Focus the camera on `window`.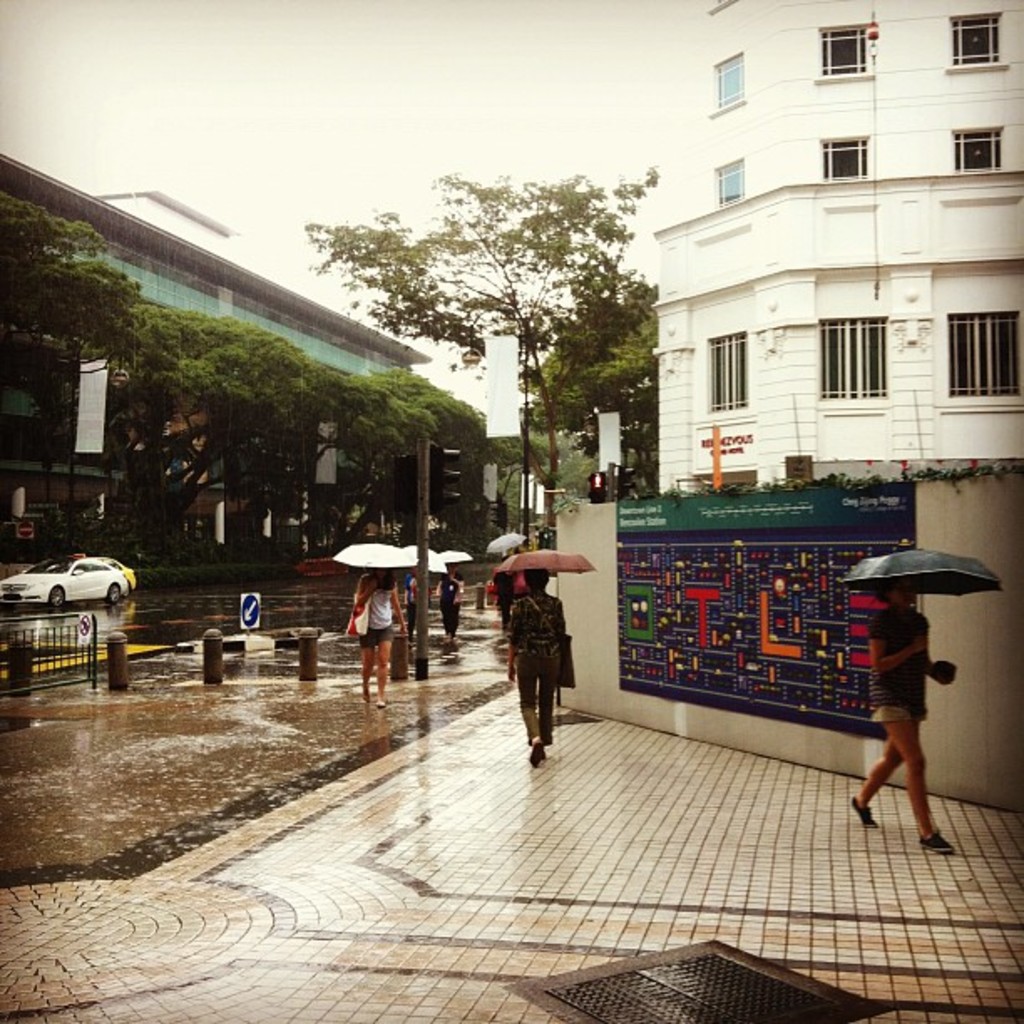
Focus region: bbox=(952, 306, 1022, 403).
